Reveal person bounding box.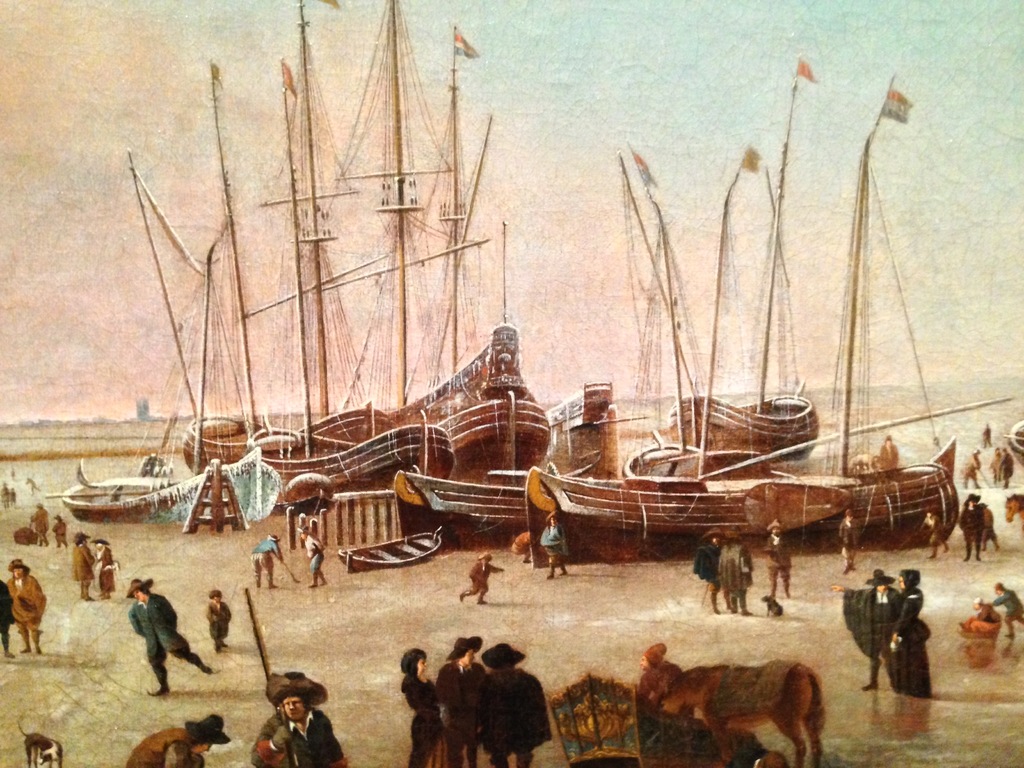
Revealed: [x1=891, y1=568, x2=936, y2=696].
